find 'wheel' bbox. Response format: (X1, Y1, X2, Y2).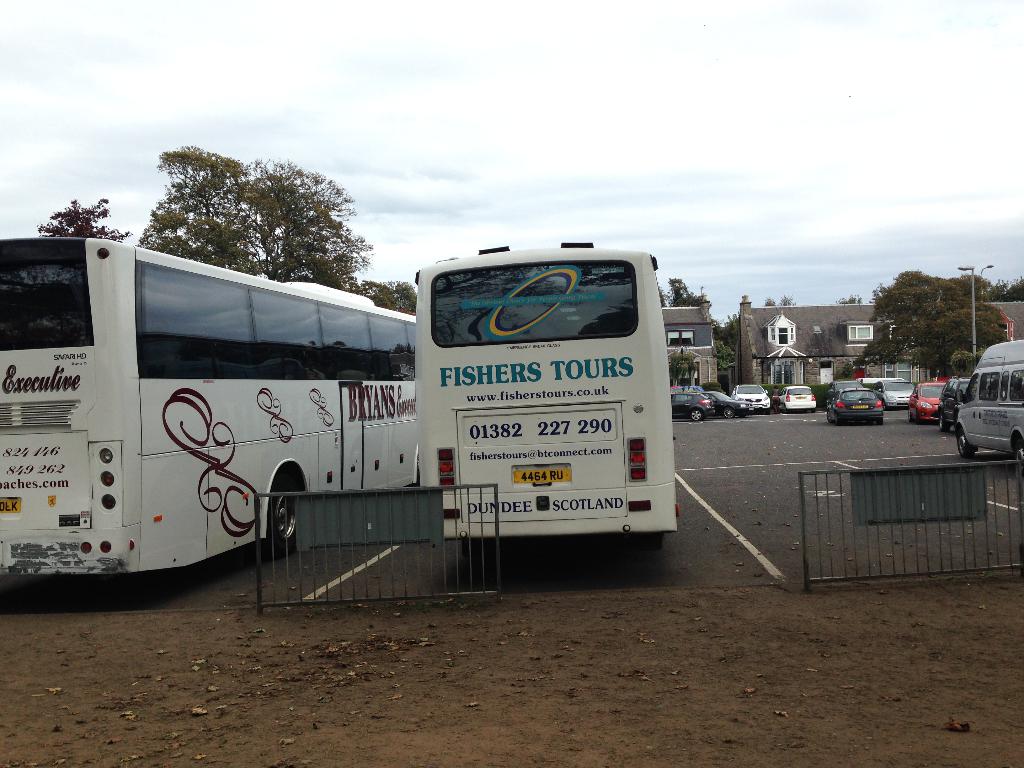
(643, 532, 669, 550).
